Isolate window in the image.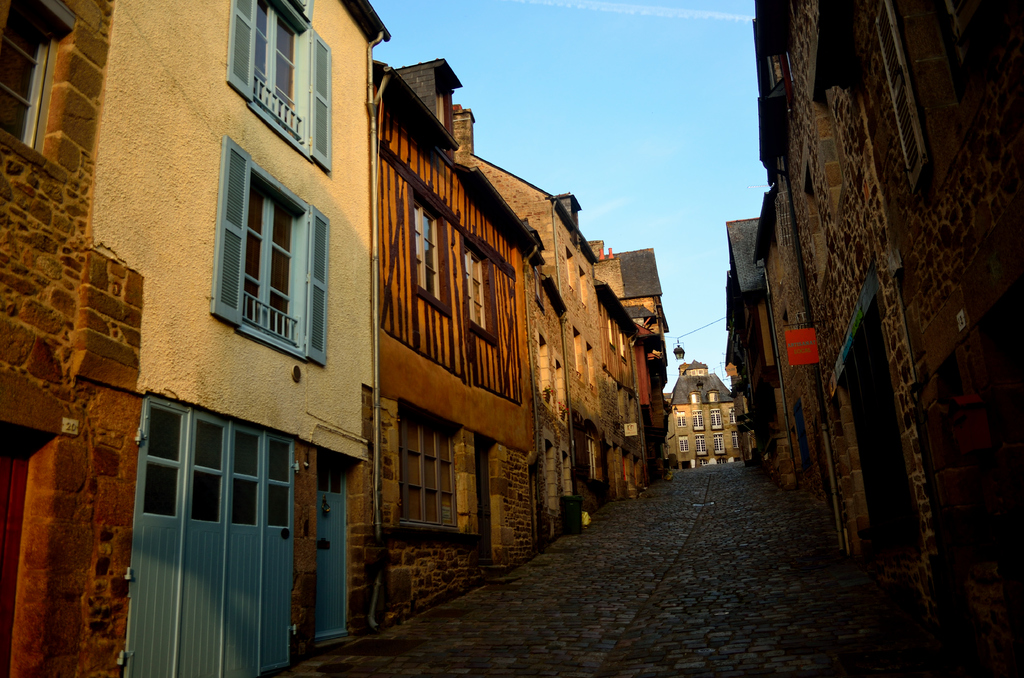
Isolated region: bbox(728, 410, 735, 425).
